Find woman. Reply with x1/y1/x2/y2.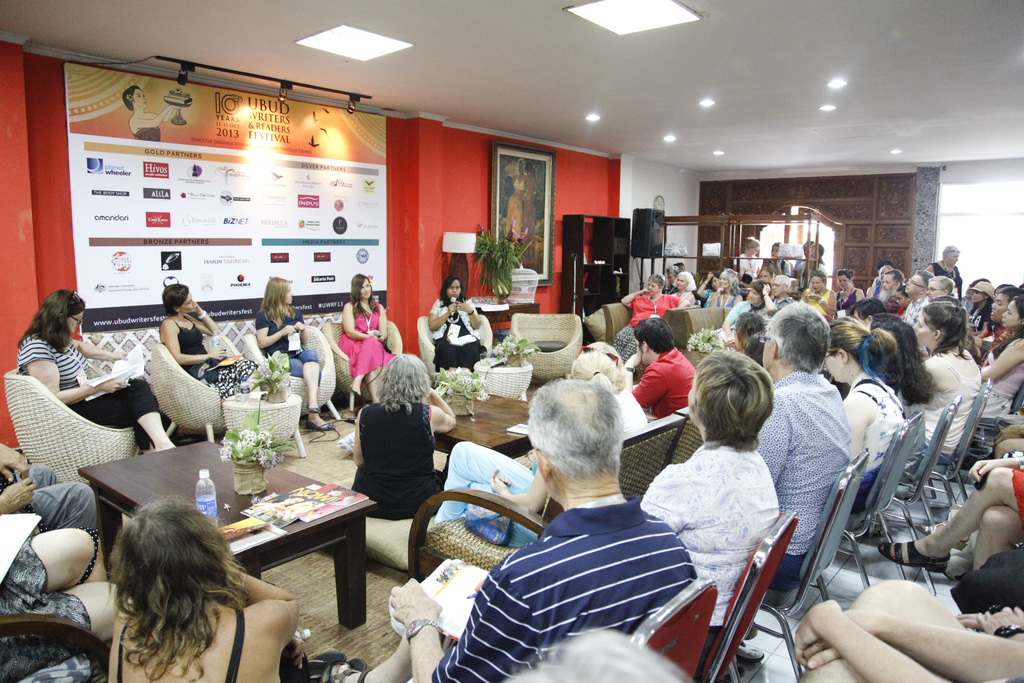
797/269/836/315.
